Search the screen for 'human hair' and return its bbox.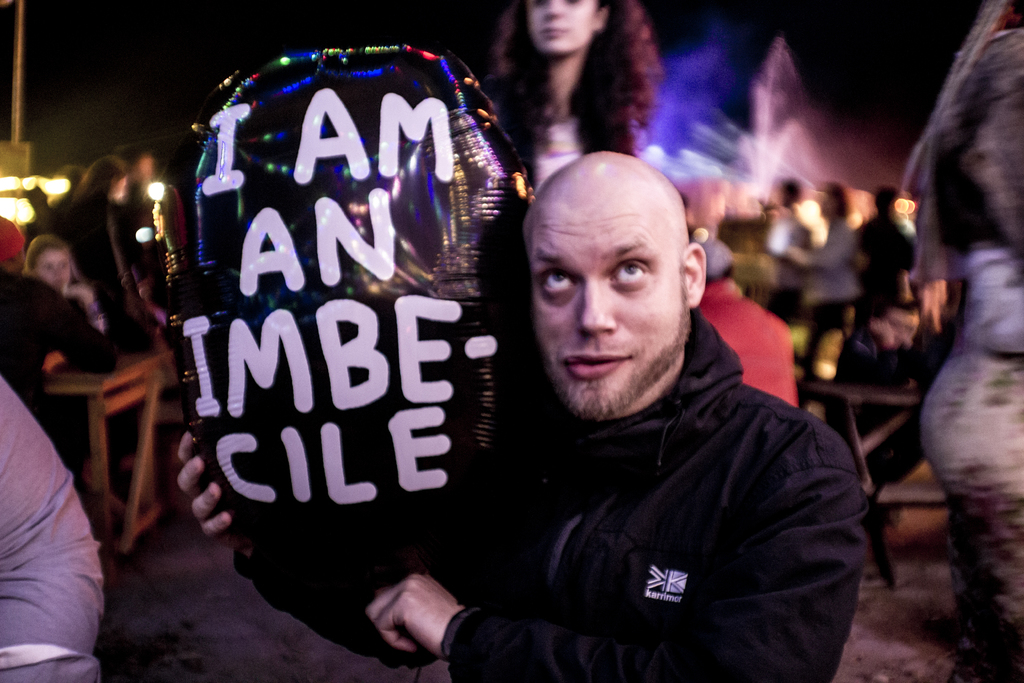
Found: <box>825,178,847,220</box>.
